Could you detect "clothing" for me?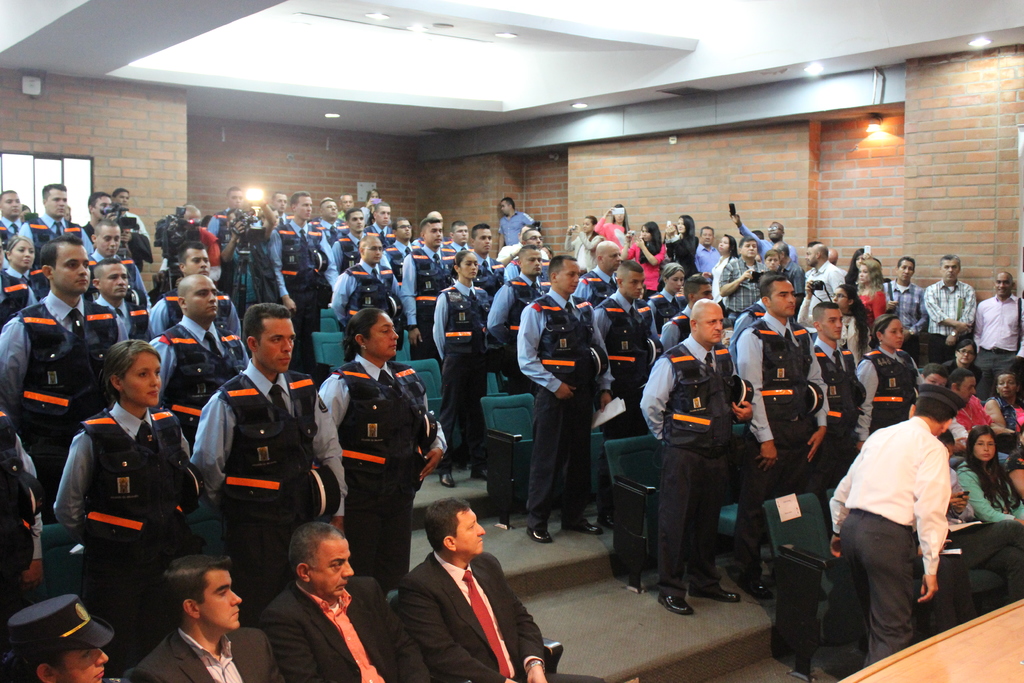
Detection result: crop(588, 288, 647, 443).
